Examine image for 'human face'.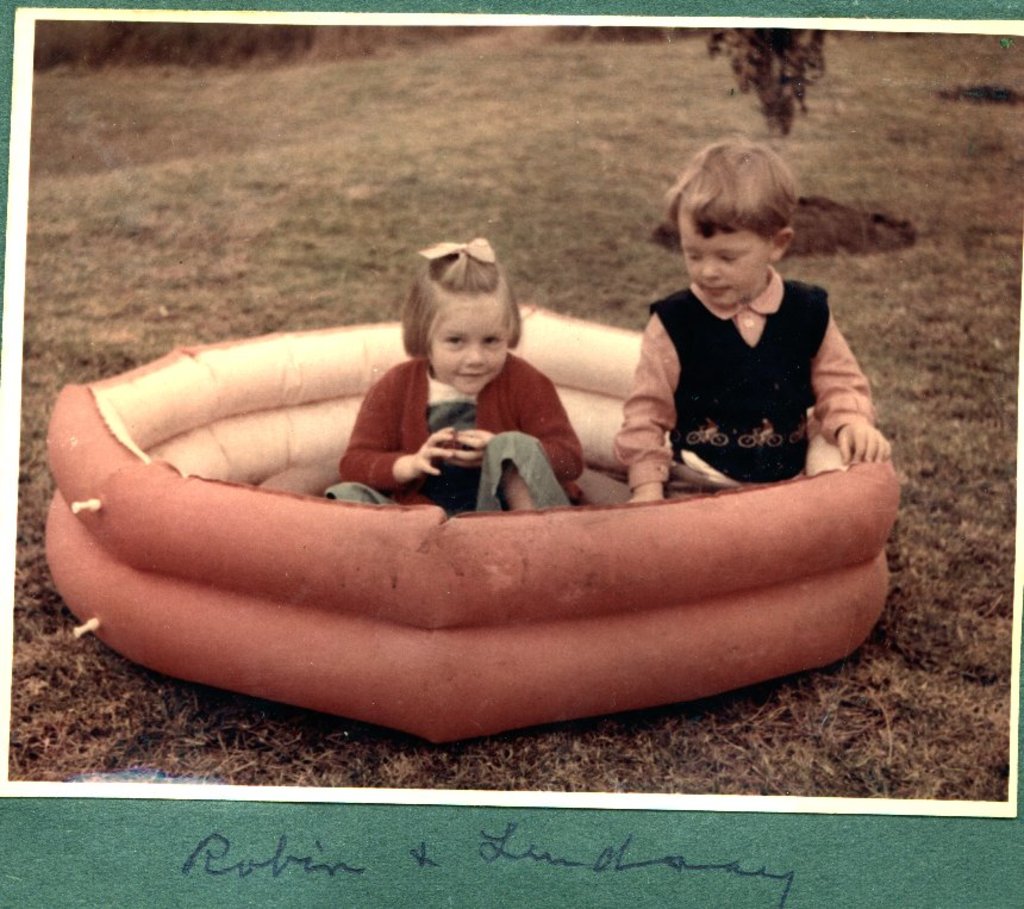
Examination result: <bbox>427, 304, 505, 397</bbox>.
